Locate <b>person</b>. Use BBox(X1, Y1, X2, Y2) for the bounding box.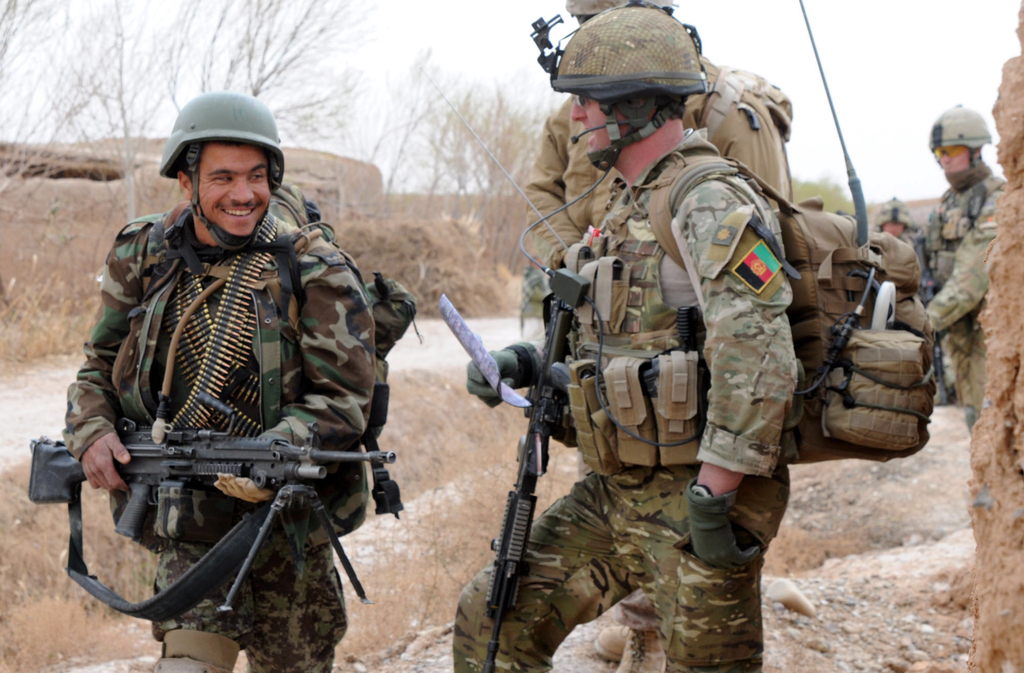
BBox(916, 99, 1014, 425).
